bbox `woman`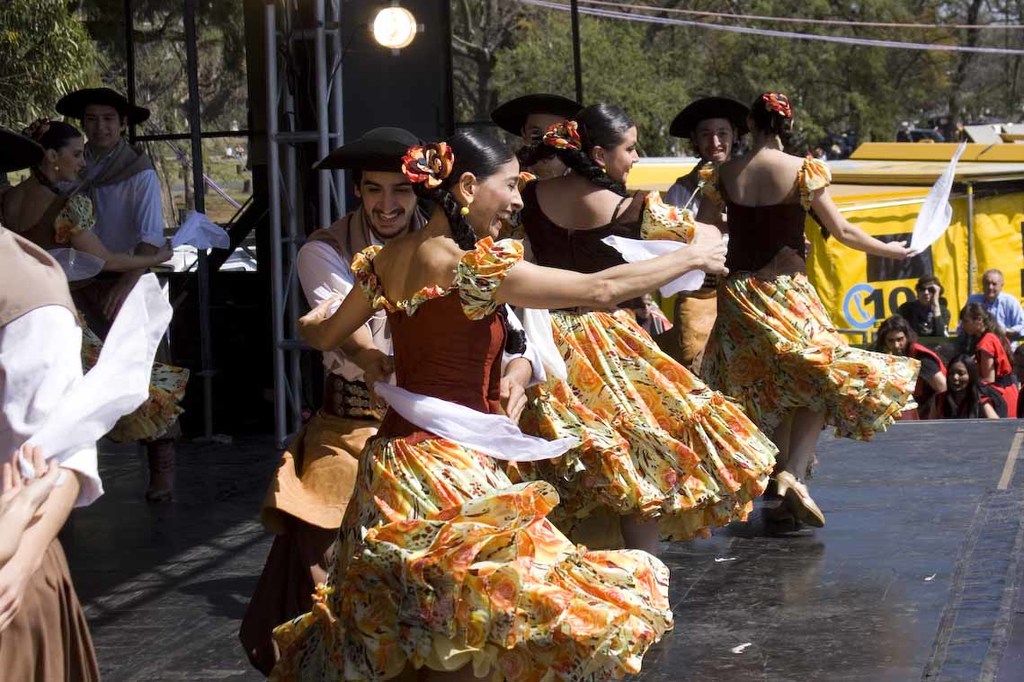
{"left": 948, "top": 302, "right": 1020, "bottom": 425}
